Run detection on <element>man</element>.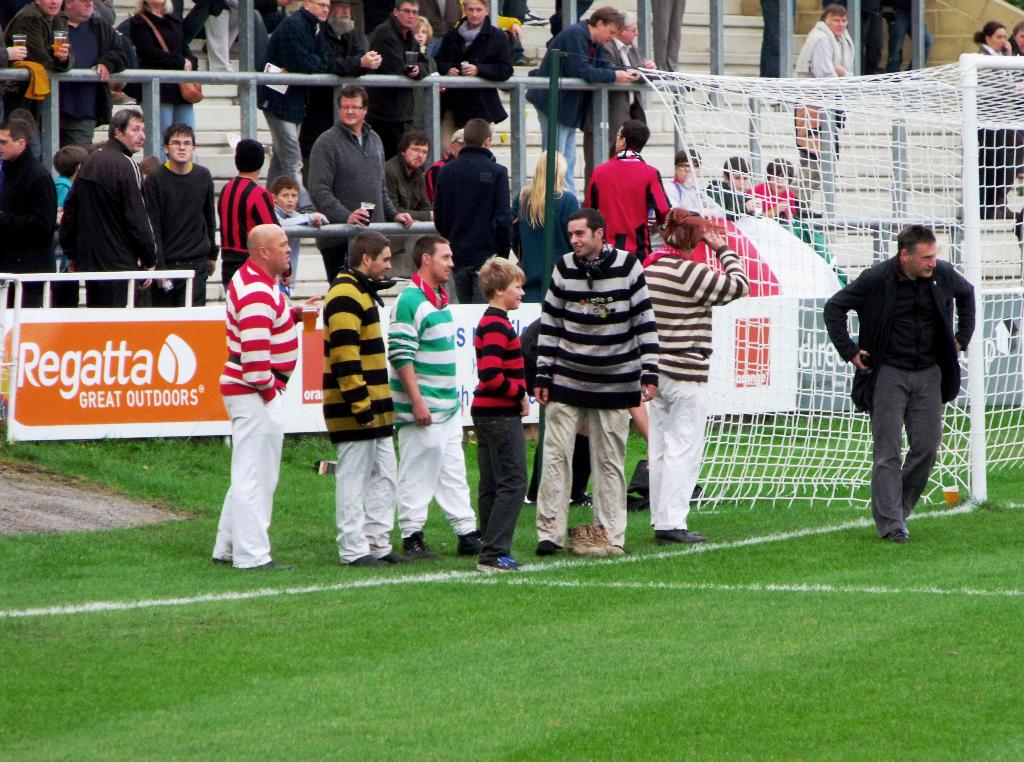
Result: 256, 0, 340, 215.
